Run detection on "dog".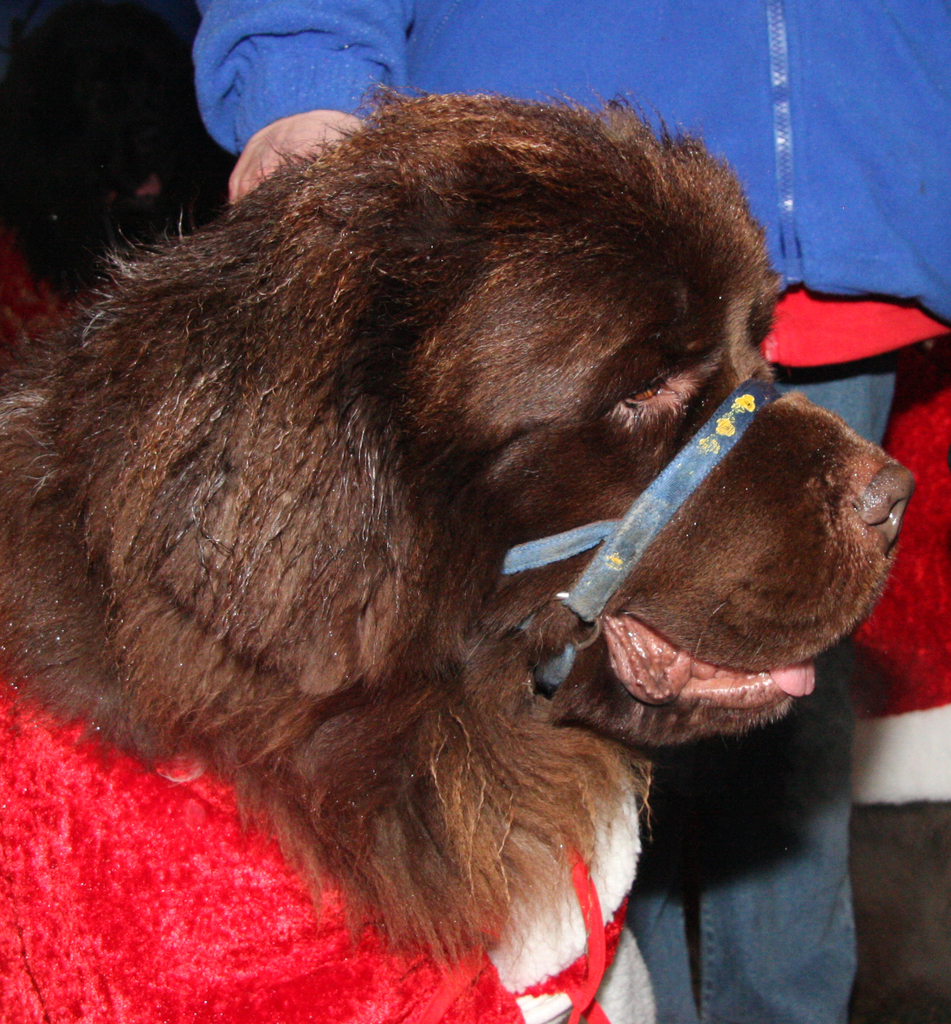
Result: 0, 72, 917, 1023.
